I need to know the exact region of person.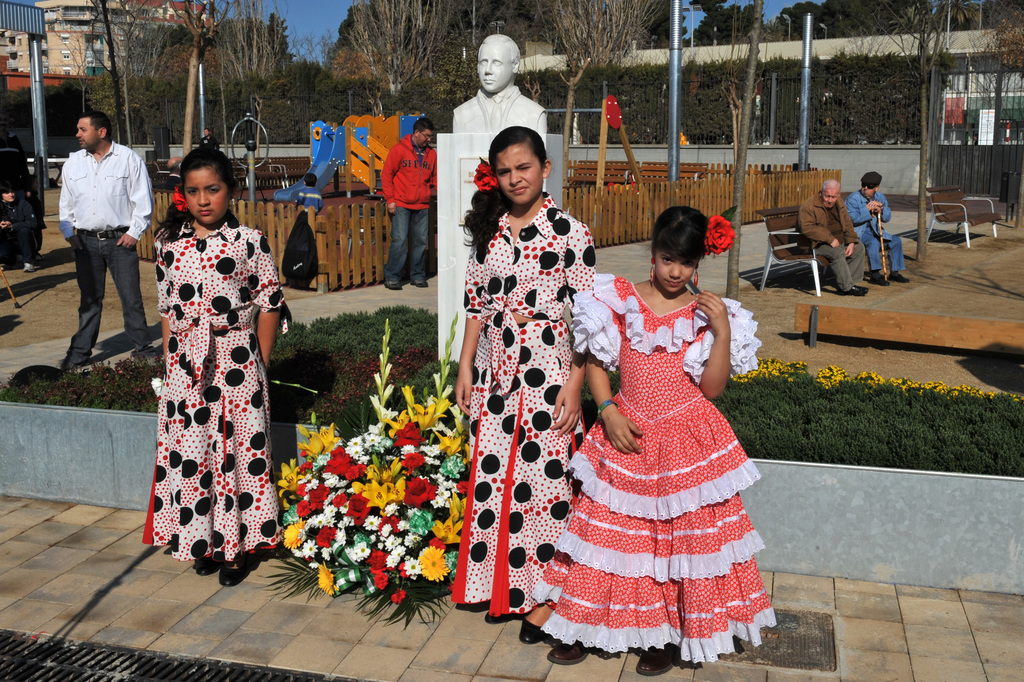
Region: Rect(797, 177, 870, 294).
